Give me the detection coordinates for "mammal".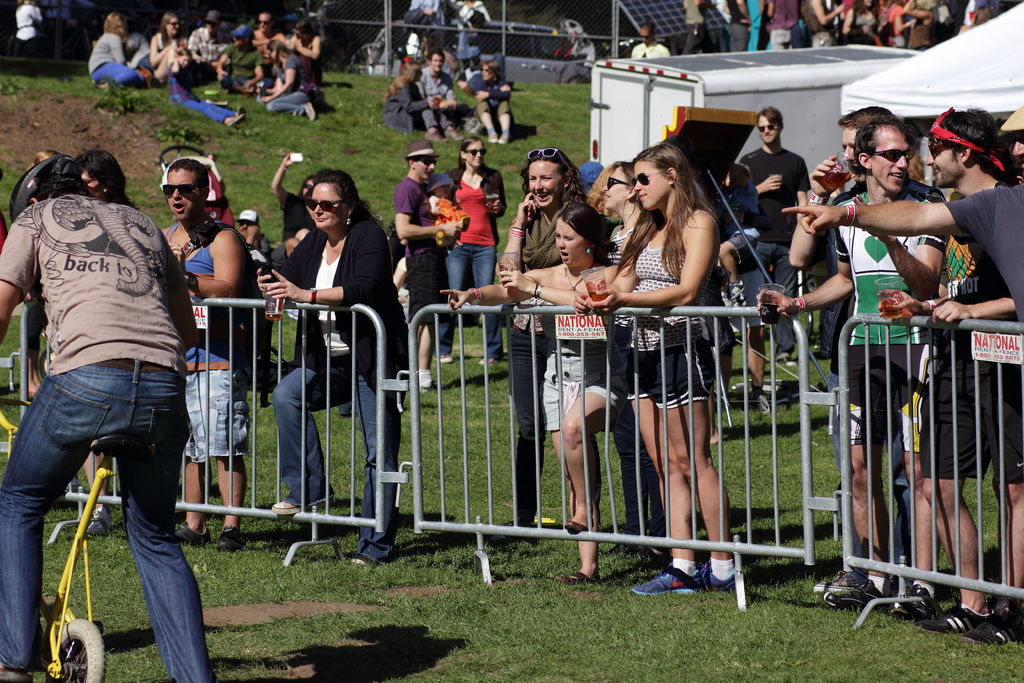
detection(252, 168, 412, 565).
